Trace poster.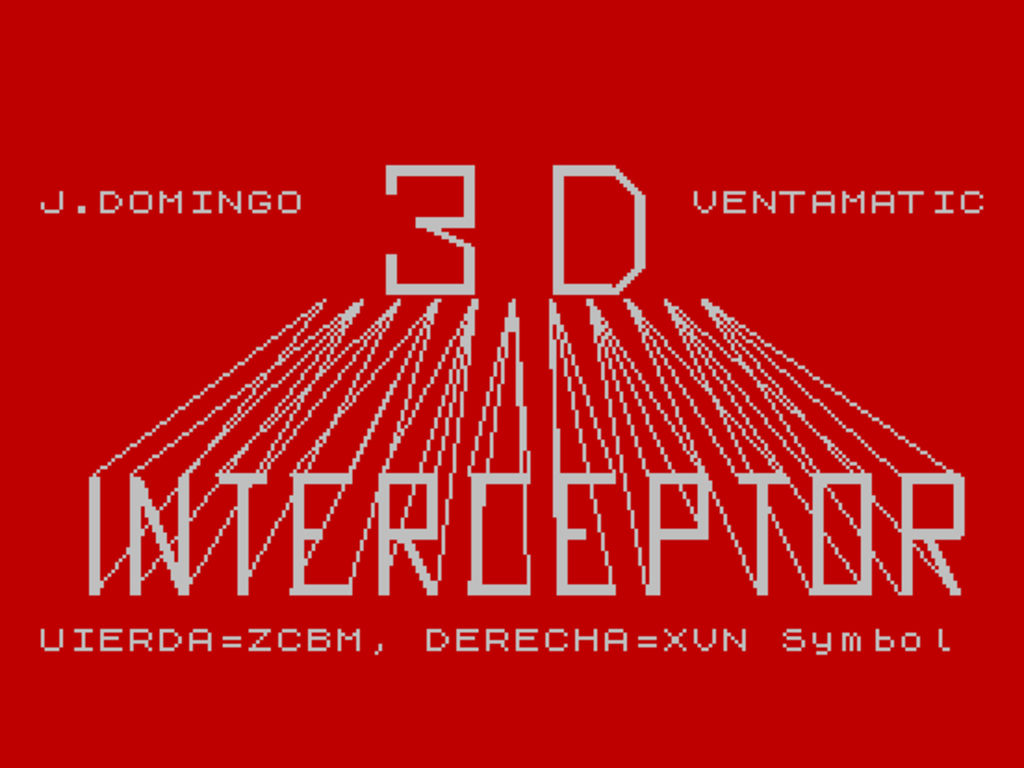
Traced to box(0, 0, 1022, 766).
